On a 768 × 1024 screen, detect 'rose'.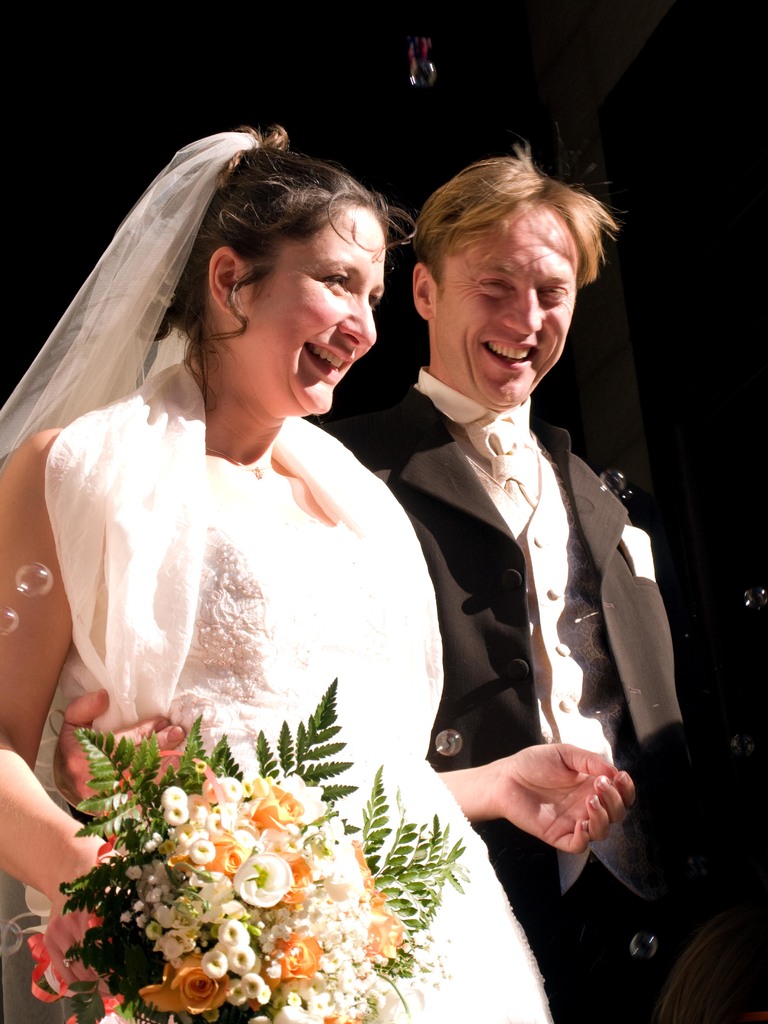
<box>248,785,305,832</box>.
